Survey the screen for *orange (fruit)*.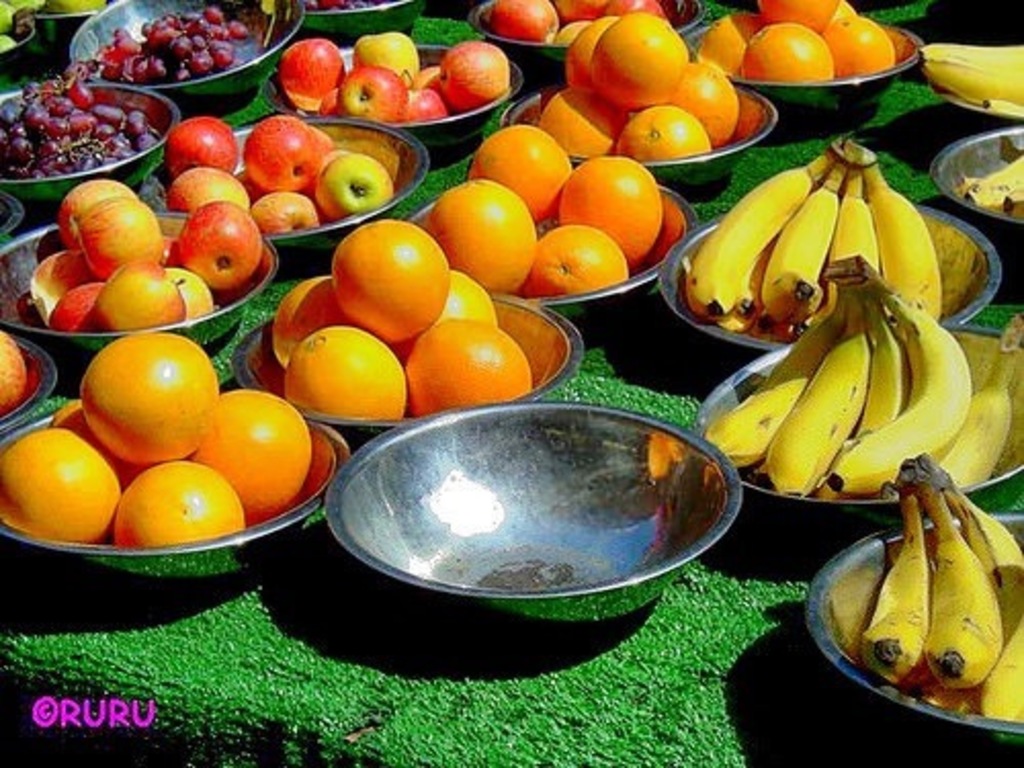
Survey found: x1=526, y1=223, x2=627, y2=293.
